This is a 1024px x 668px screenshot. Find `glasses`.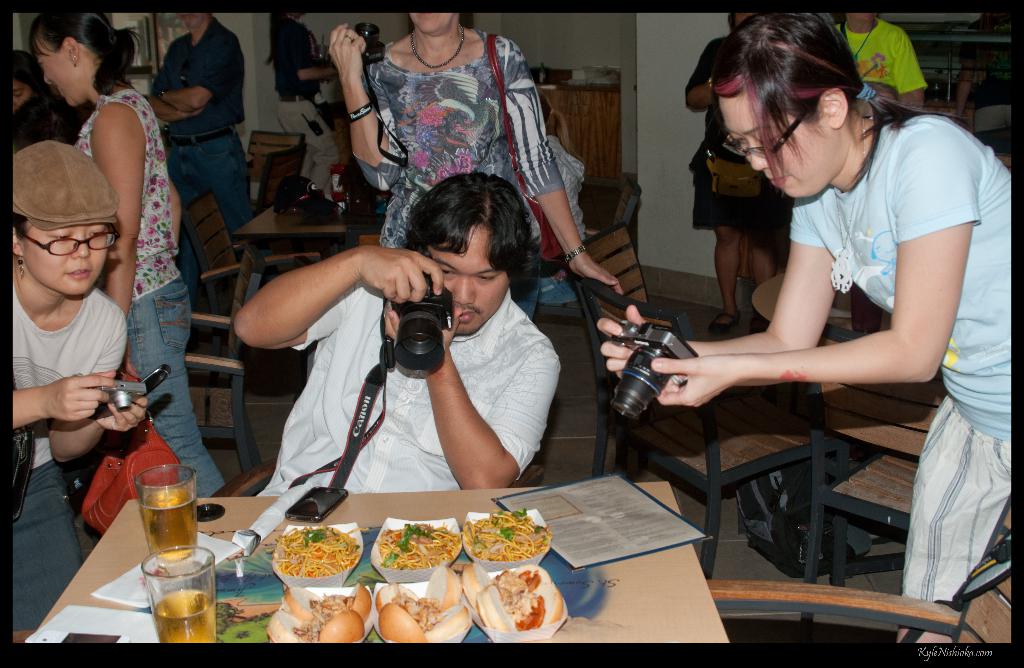
Bounding box: 10 208 116 258.
